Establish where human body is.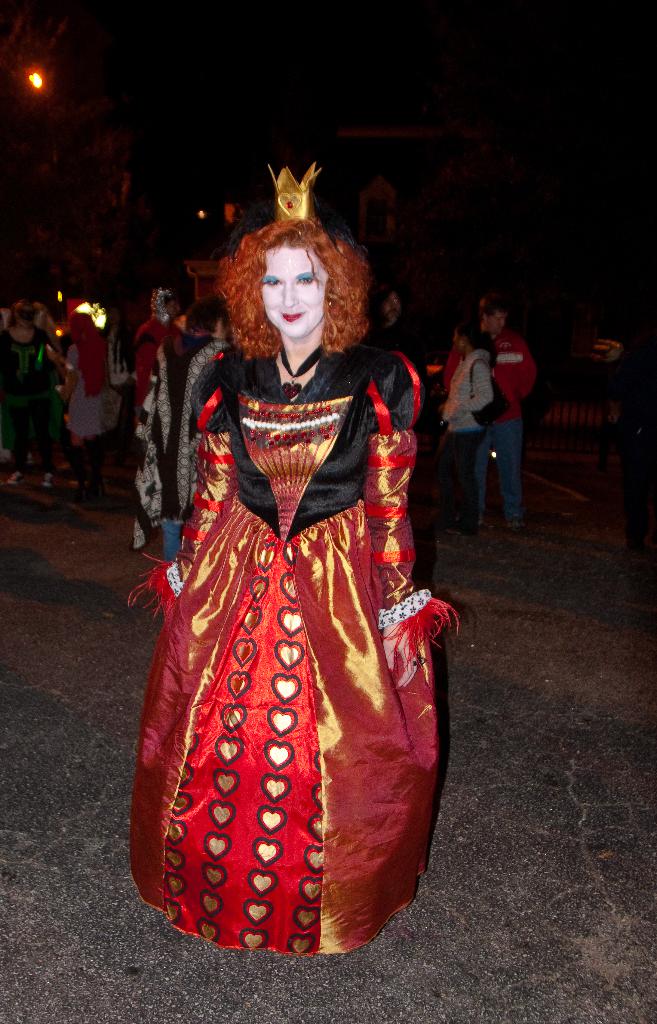
Established at box(116, 223, 436, 991).
